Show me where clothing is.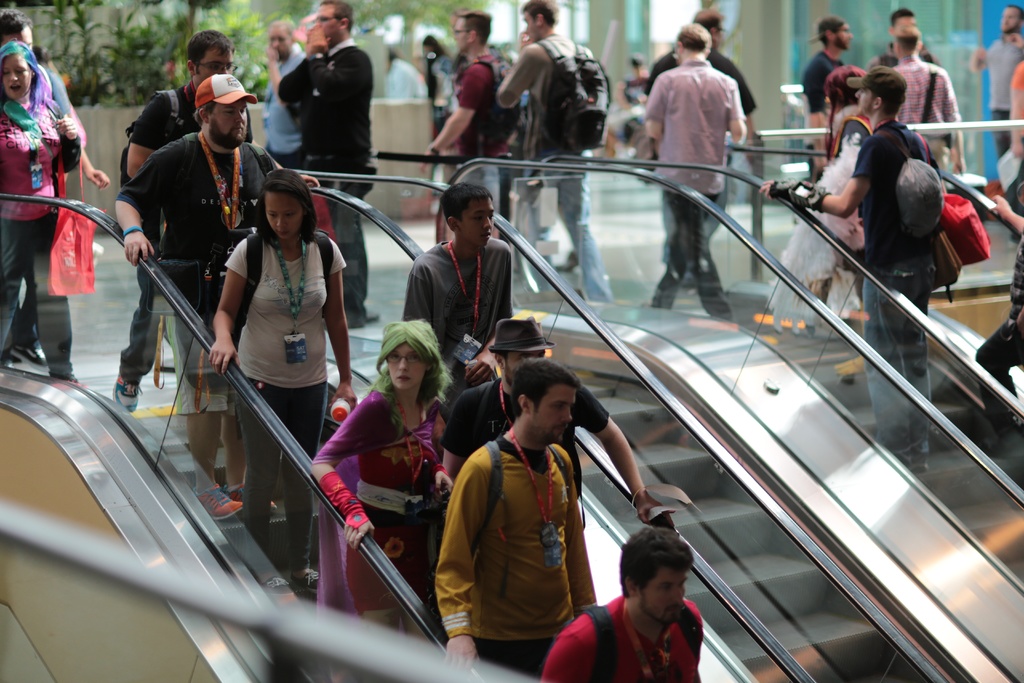
clothing is at <box>127,83,257,389</box>.
